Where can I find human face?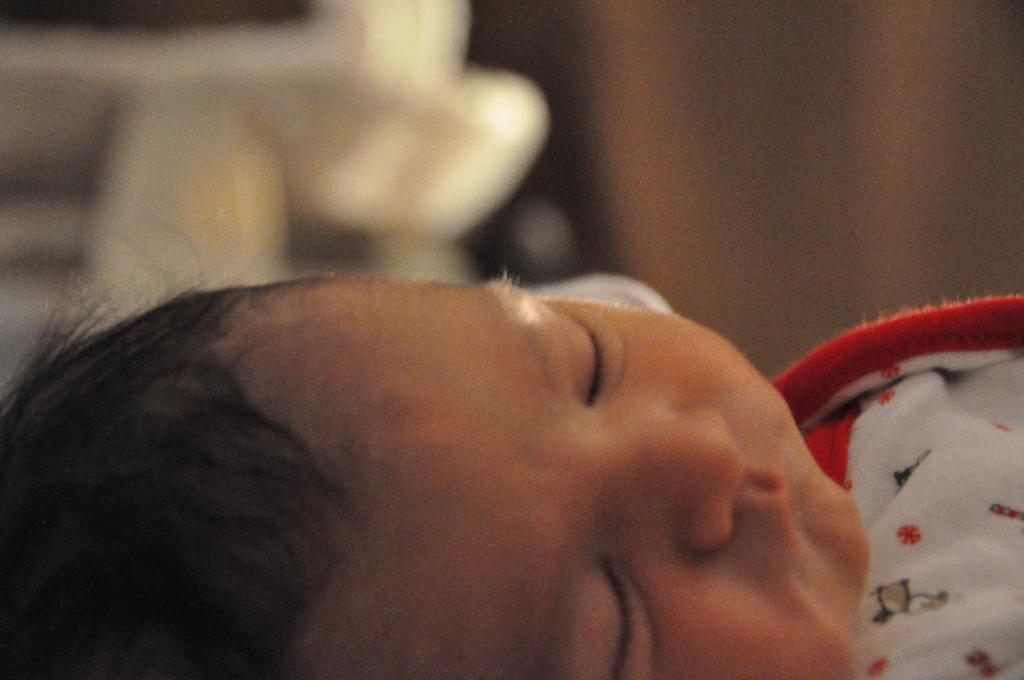
You can find it at <region>336, 271, 869, 679</region>.
